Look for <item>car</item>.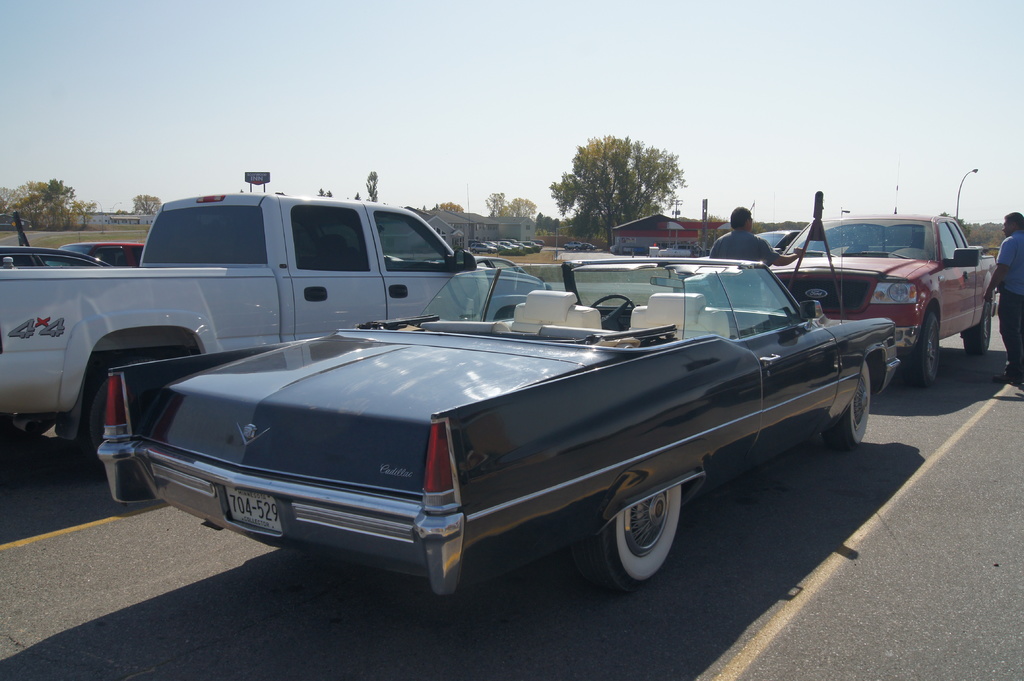
Found: rect(769, 215, 998, 387).
